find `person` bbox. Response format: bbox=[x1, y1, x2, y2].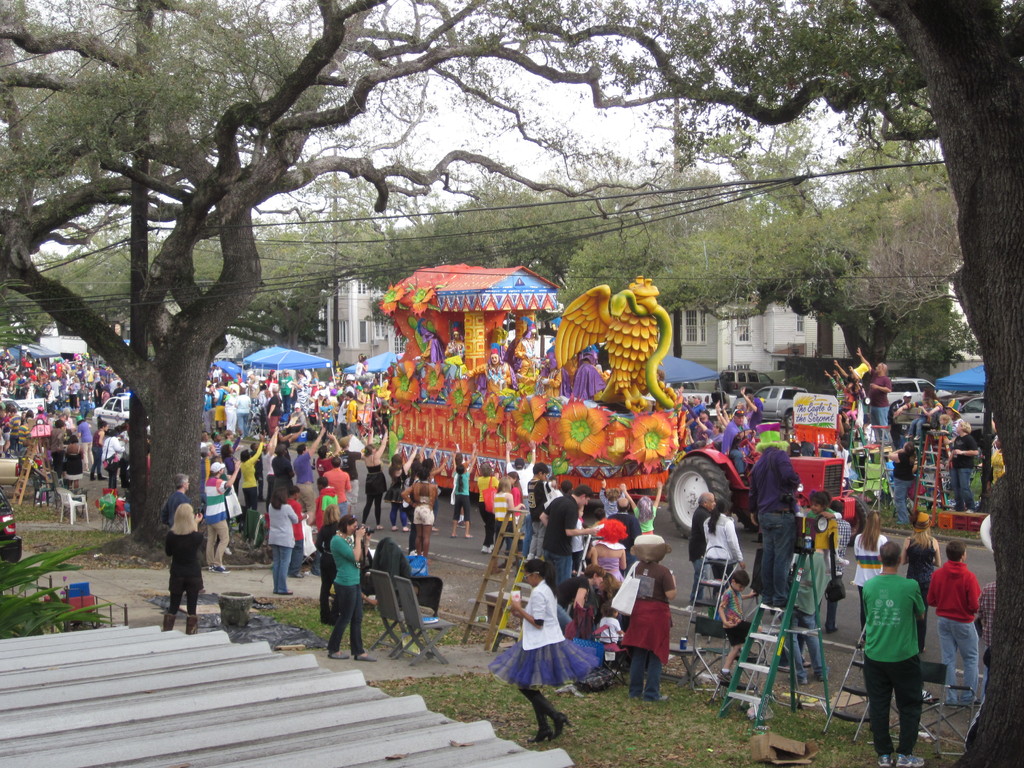
bbox=[388, 451, 410, 528].
